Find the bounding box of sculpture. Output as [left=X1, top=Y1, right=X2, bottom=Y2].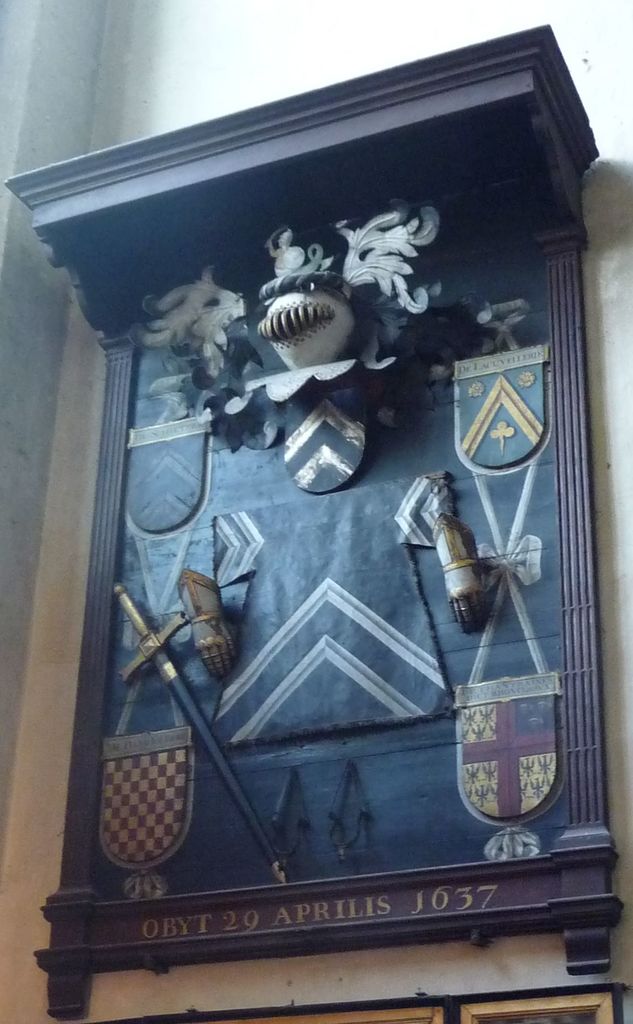
[left=254, top=267, right=383, bottom=371].
